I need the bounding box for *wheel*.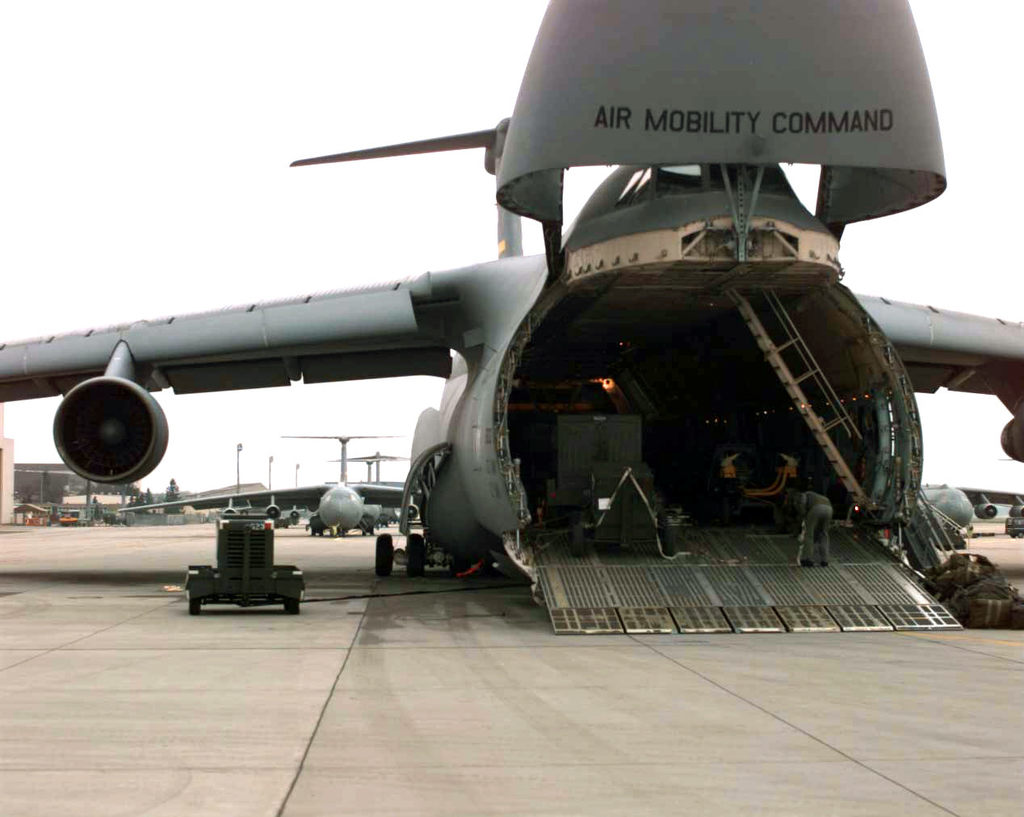
Here it is: 1010,532,1018,539.
